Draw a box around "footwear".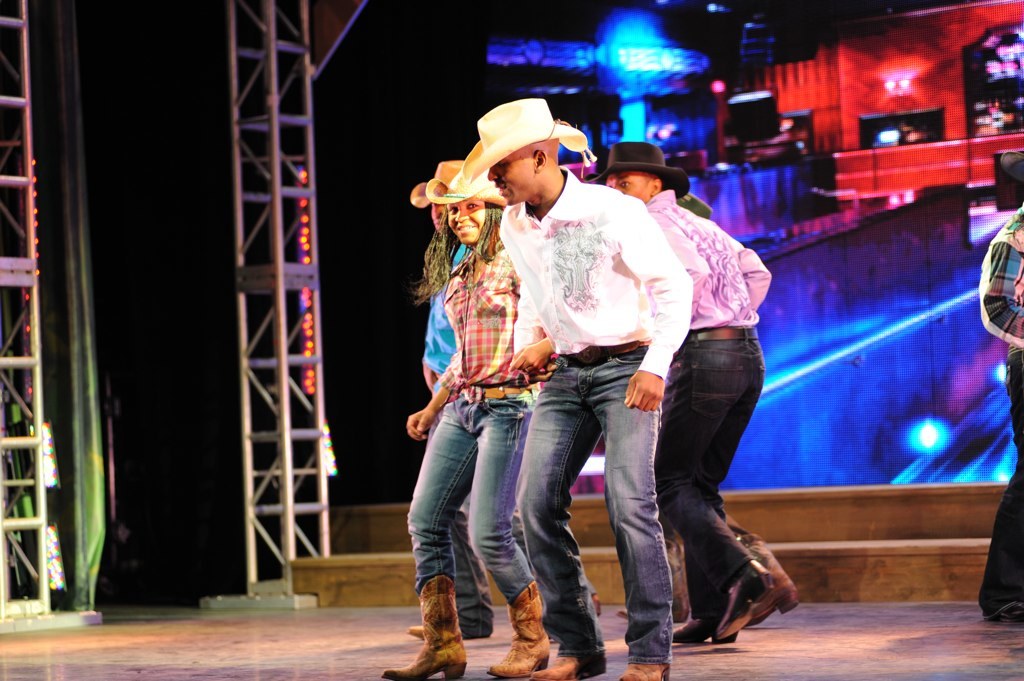
{"x1": 487, "y1": 584, "x2": 547, "y2": 680}.
